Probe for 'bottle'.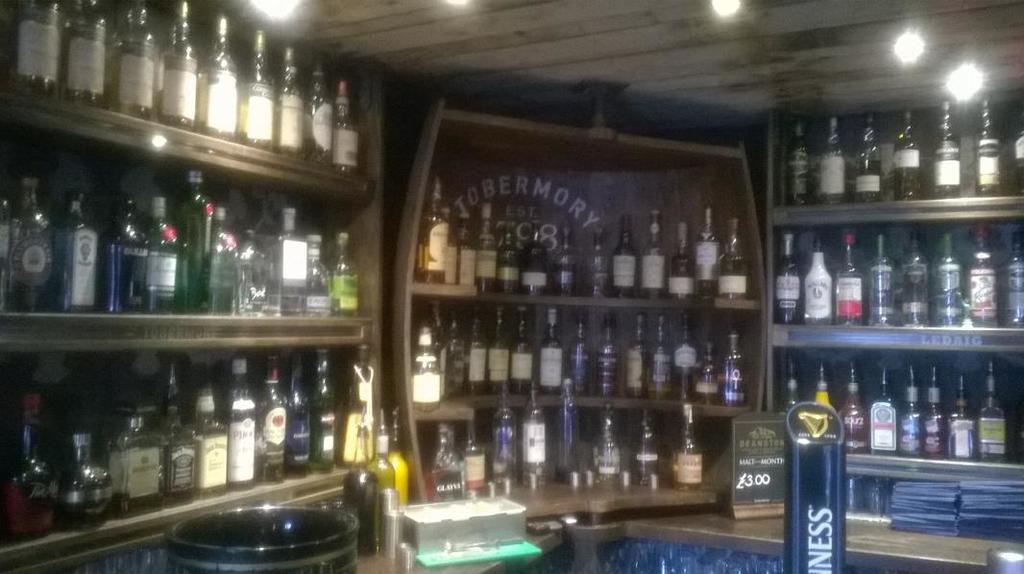
Probe result: [840,365,871,456].
